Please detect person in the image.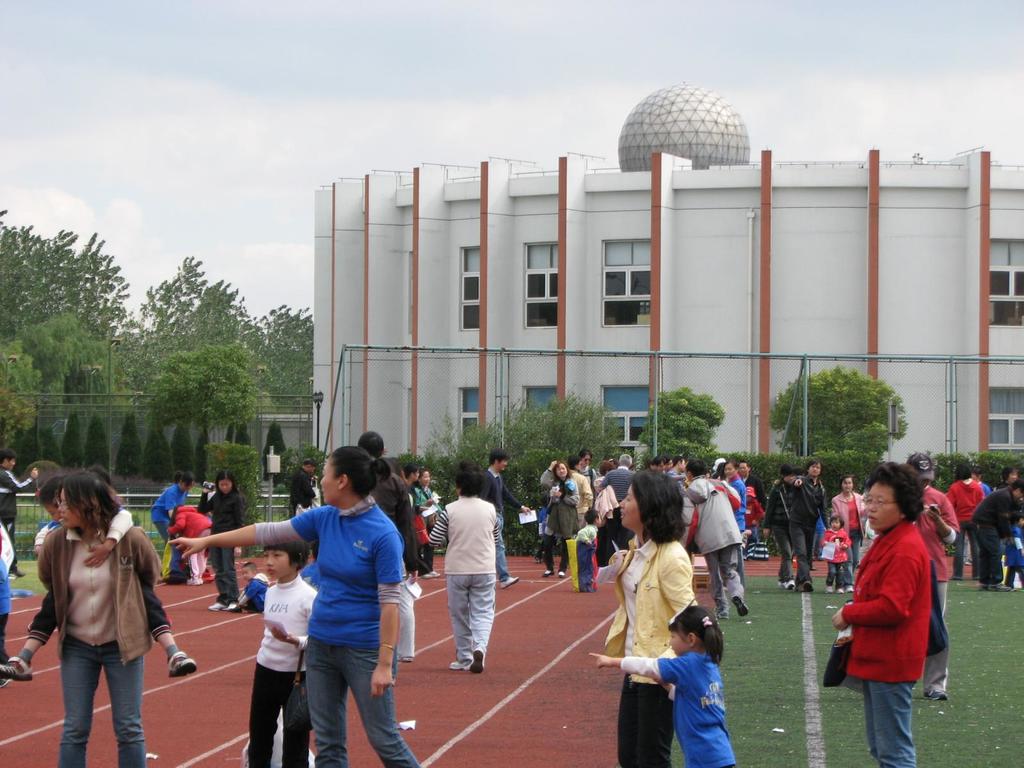
[x1=0, y1=544, x2=13, y2=685].
